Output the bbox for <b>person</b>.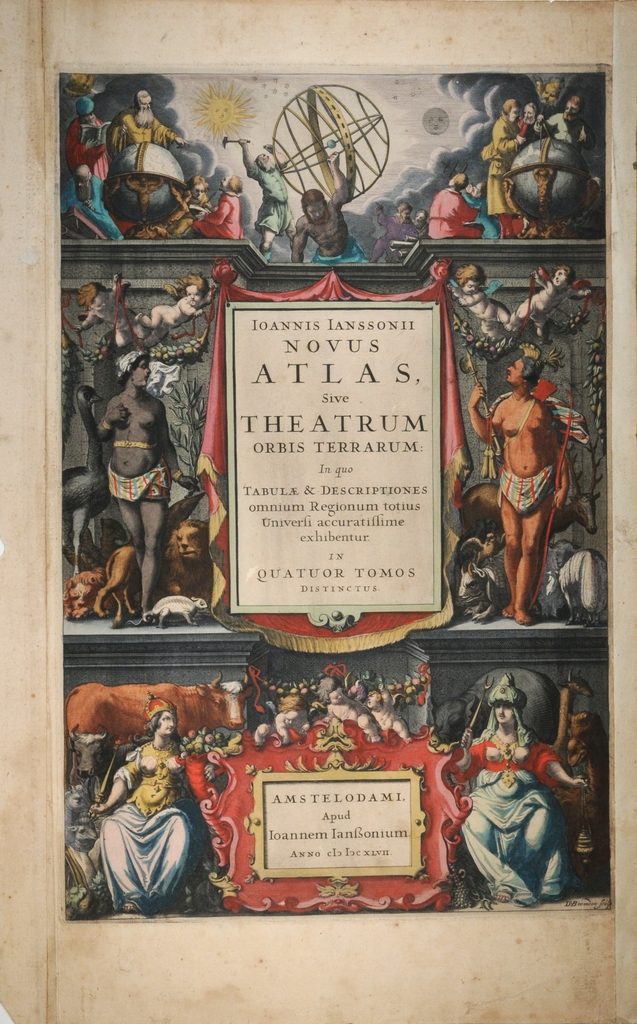
507, 261, 587, 344.
